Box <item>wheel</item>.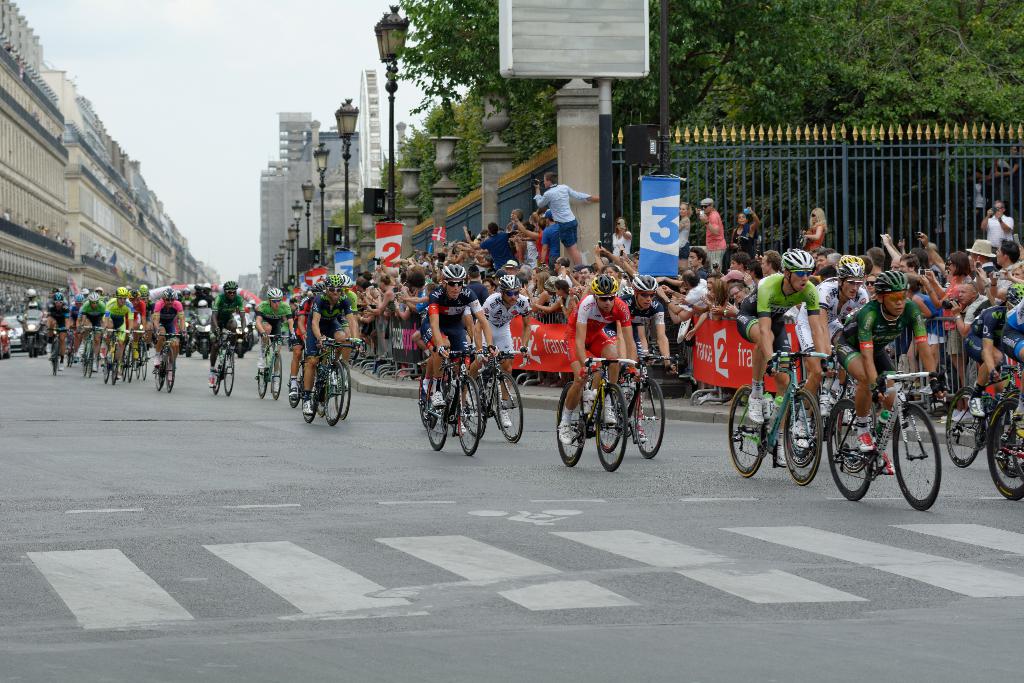
165, 349, 175, 391.
